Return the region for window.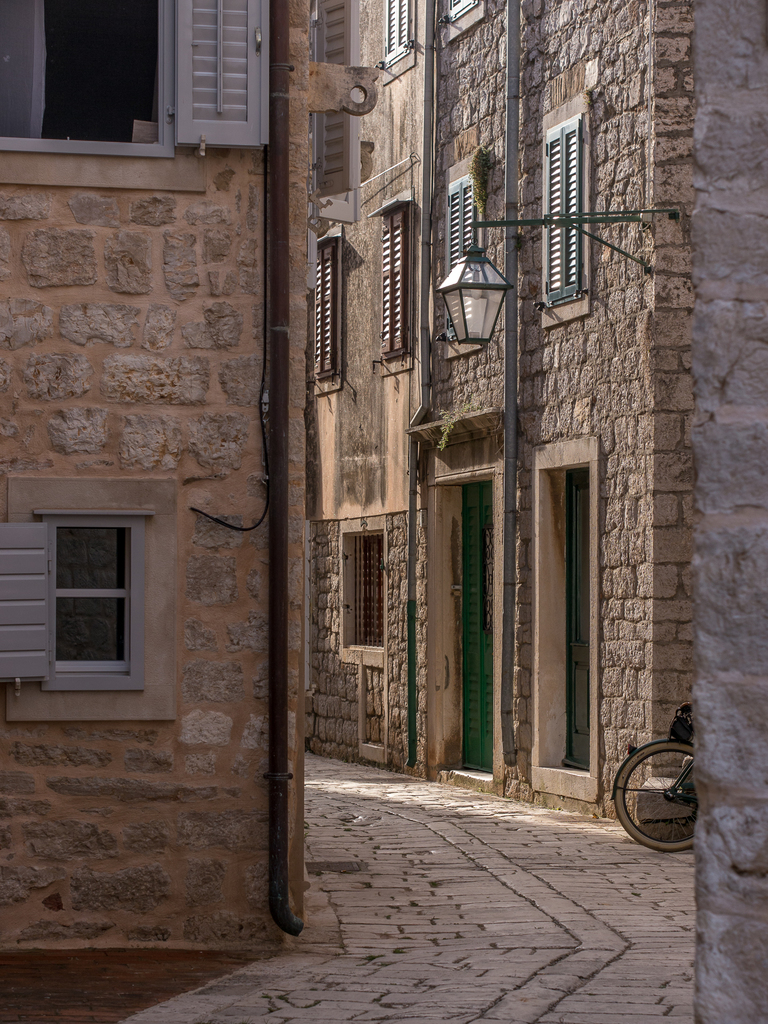
[307, 239, 340, 383].
